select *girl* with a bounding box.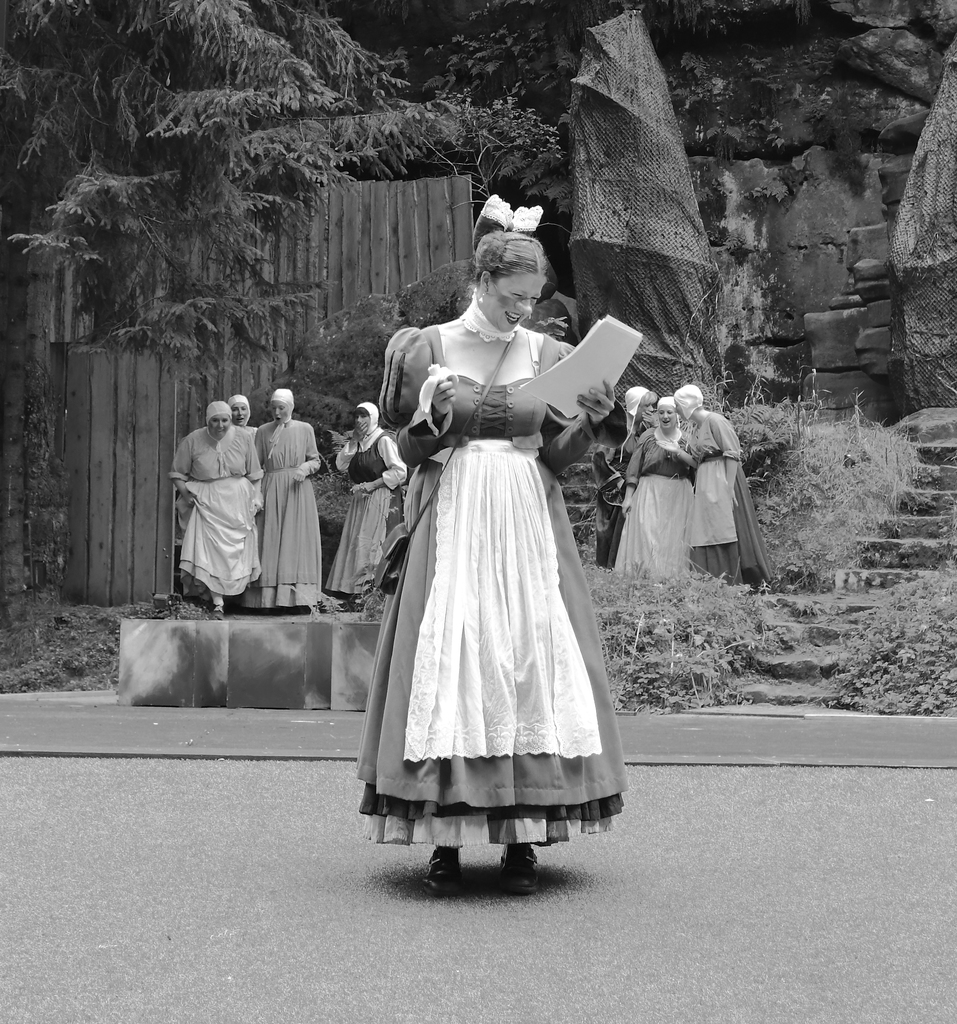
675, 383, 741, 584.
